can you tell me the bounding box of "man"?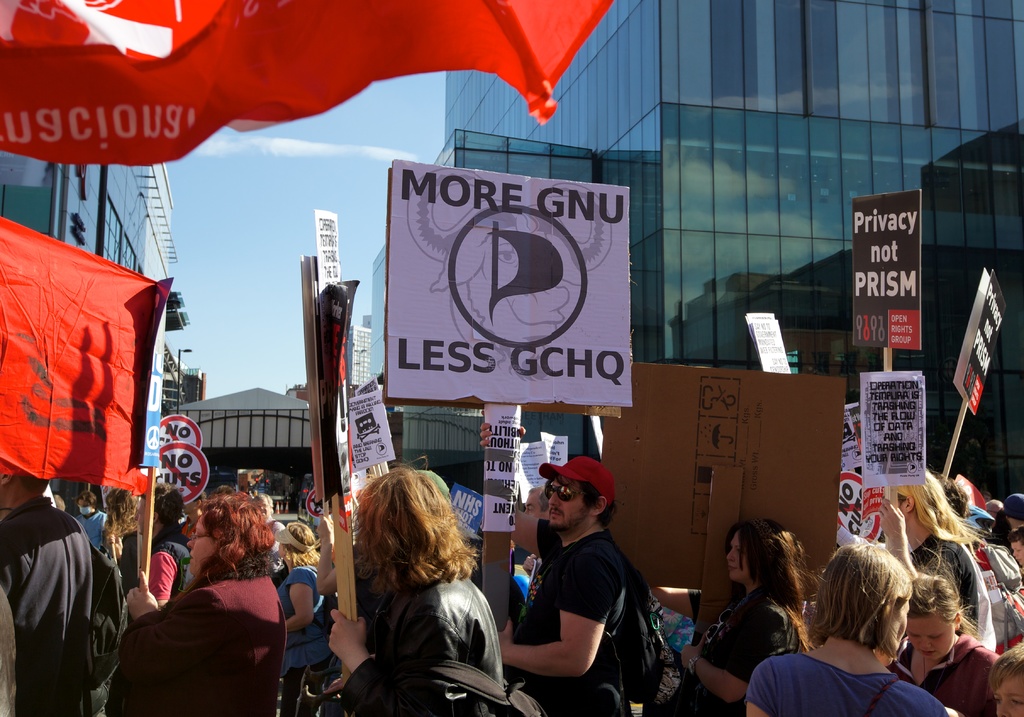
x1=509 y1=452 x2=682 y2=713.
